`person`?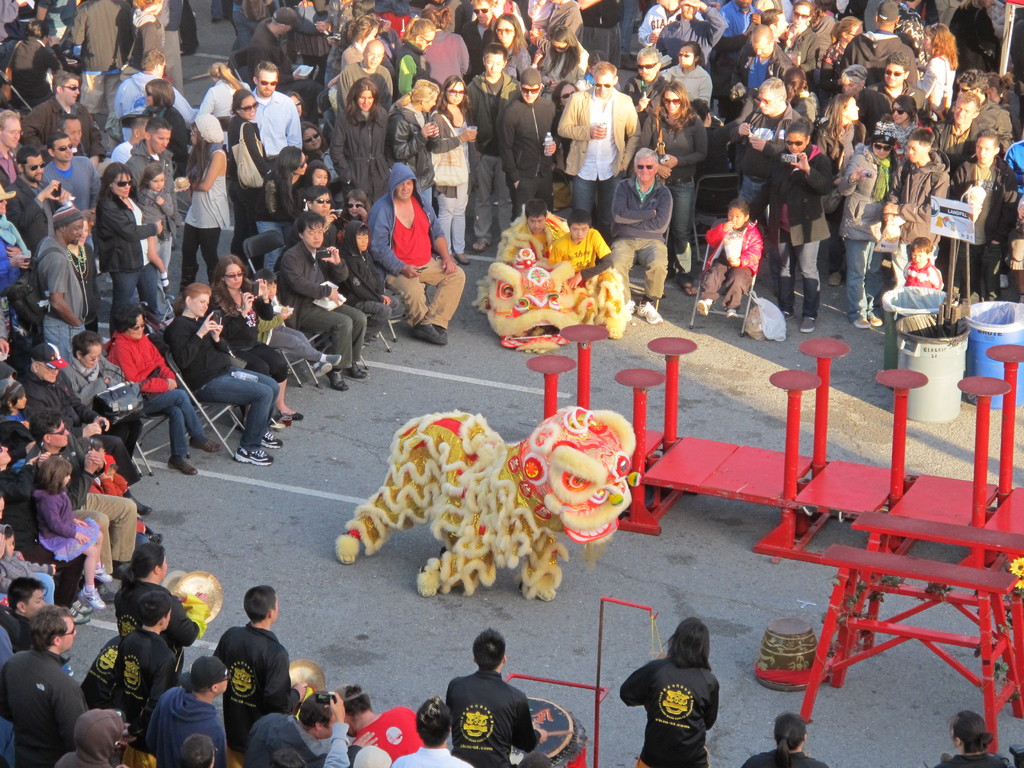
(left=691, top=192, right=760, bottom=317)
